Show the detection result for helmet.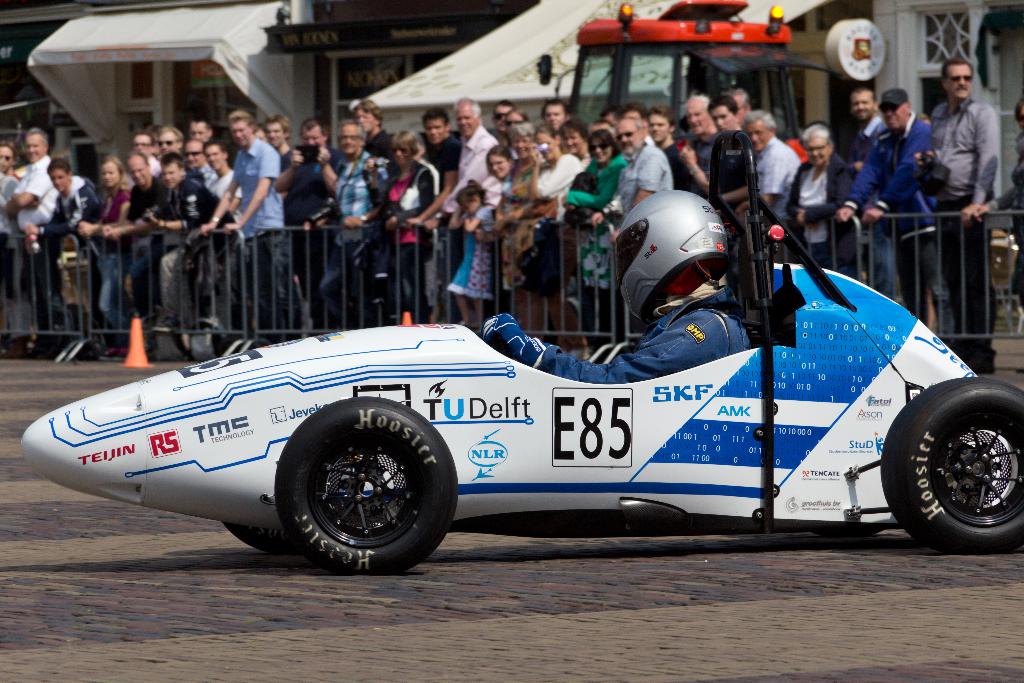
609 183 753 307.
